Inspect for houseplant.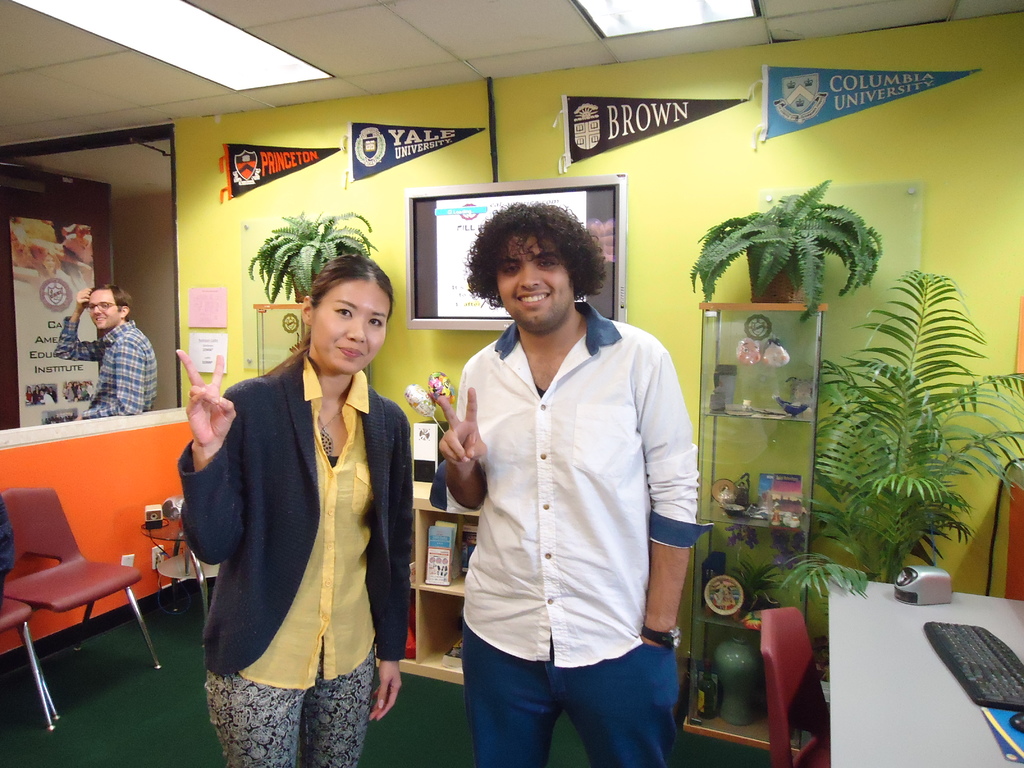
Inspection: <box>771,275,1023,579</box>.
